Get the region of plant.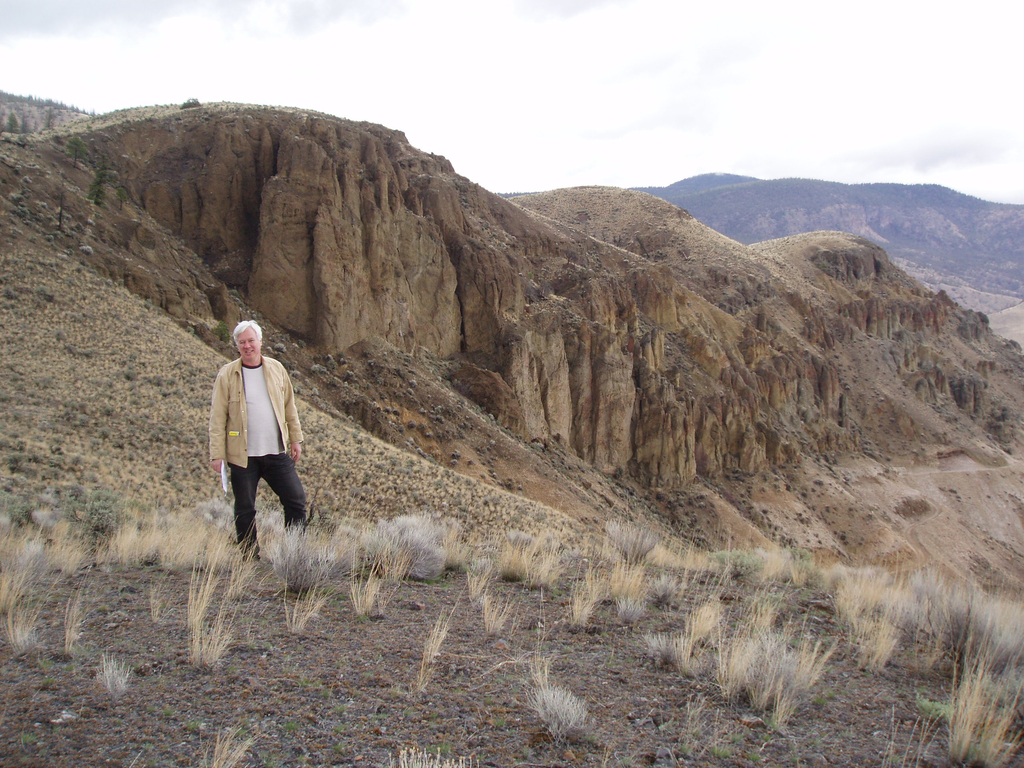
{"x1": 484, "y1": 596, "x2": 513, "y2": 641}.
